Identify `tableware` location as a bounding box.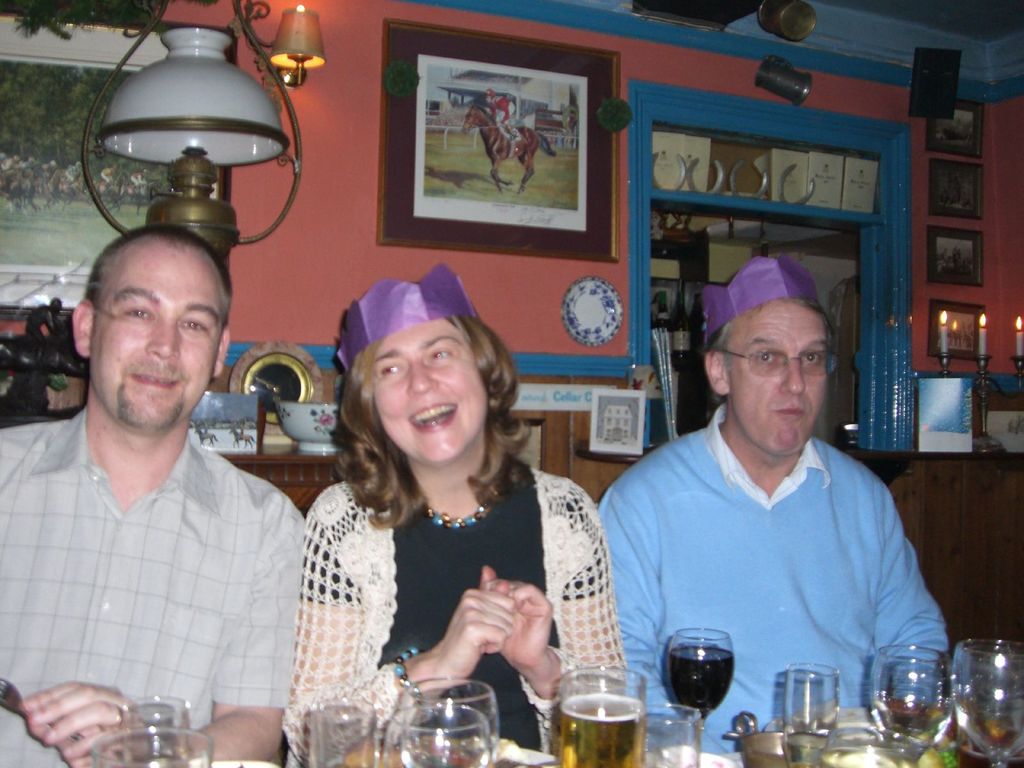
pyautogui.locateOnScreen(641, 701, 695, 767).
